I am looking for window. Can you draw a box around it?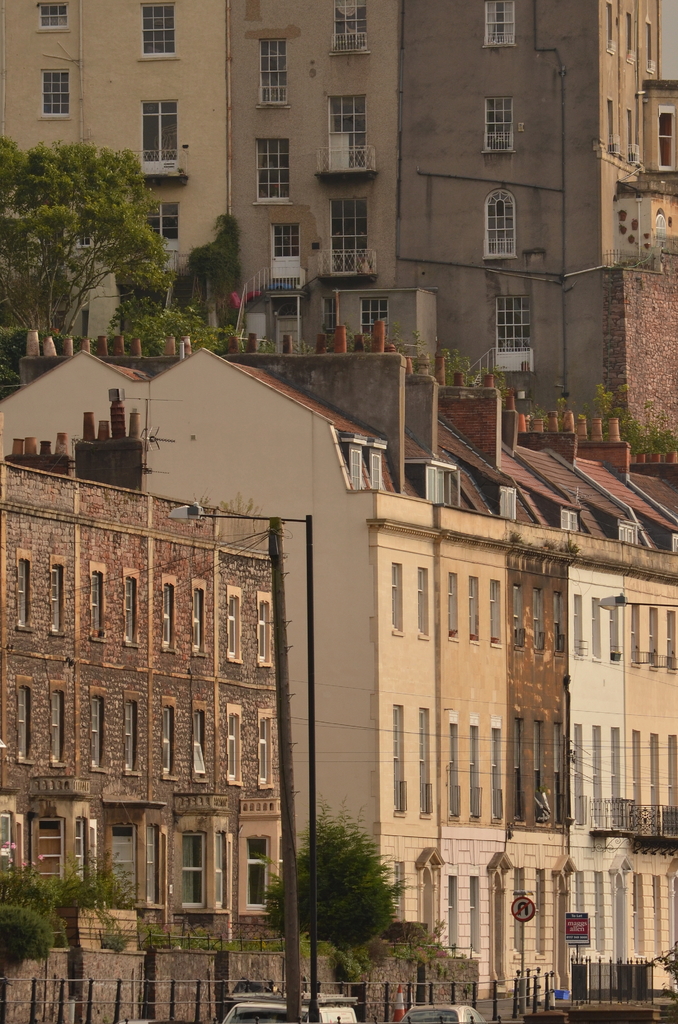
Sure, the bounding box is {"left": 557, "top": 503, "right": 585, "bottom": 531}.
